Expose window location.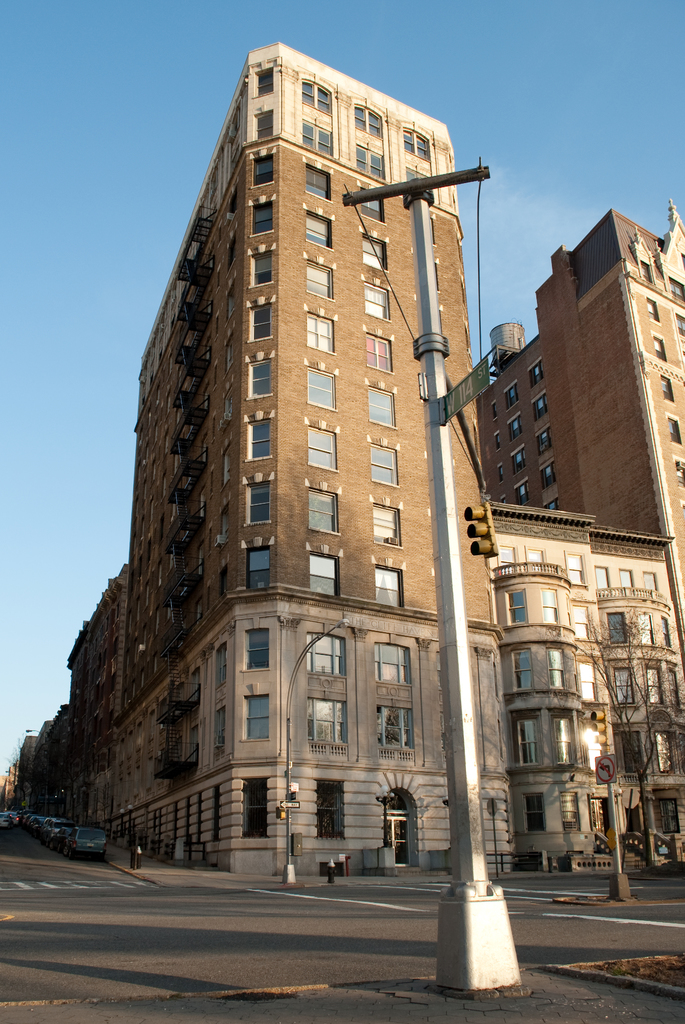
Exposed at (left=251, top=153, right=276, bottom=182).
